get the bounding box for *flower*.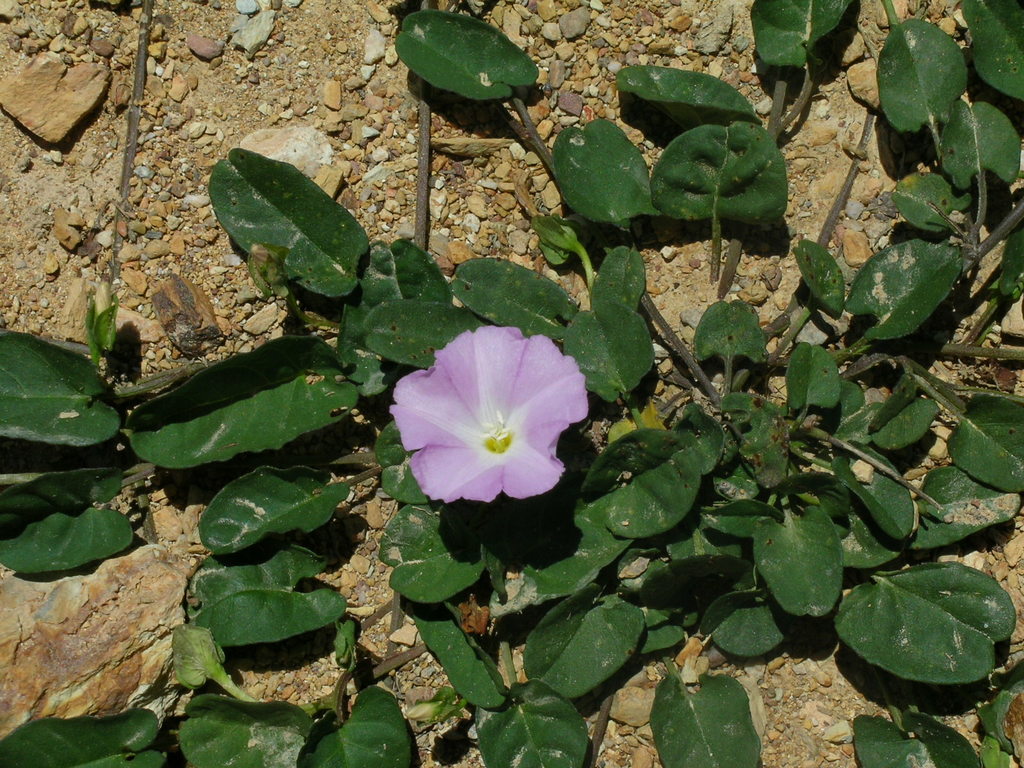
Rect(386, 323, 586, 506).
